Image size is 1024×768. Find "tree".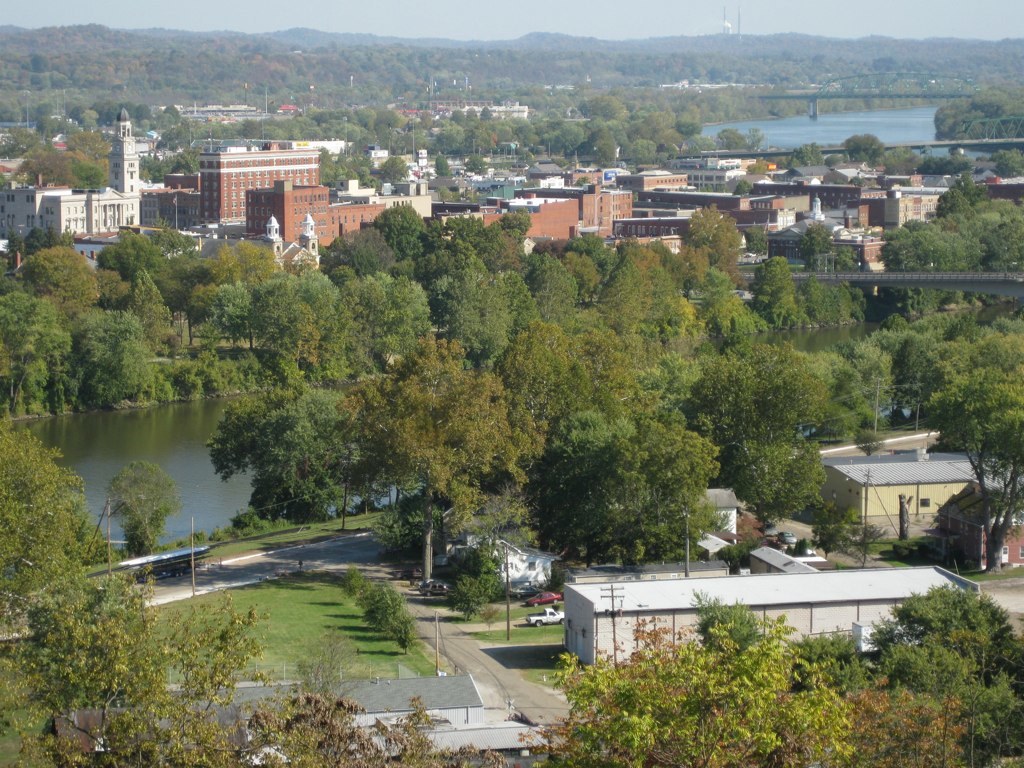
BBox(316, 222, 402, 266).
